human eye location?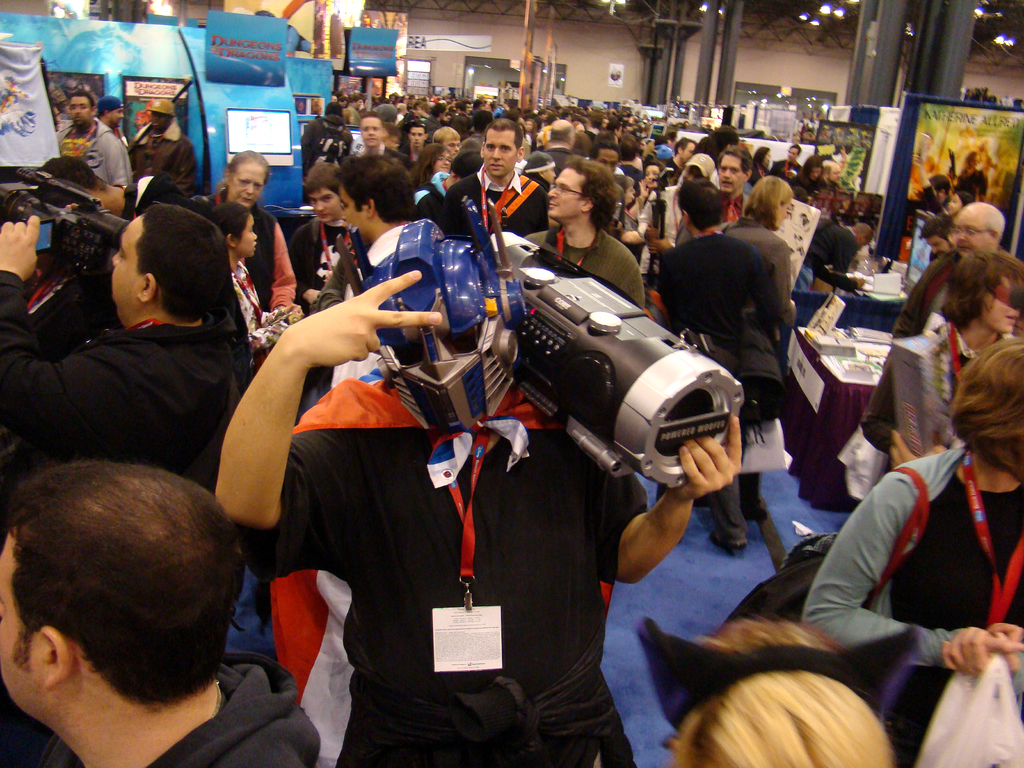
499/142/511/152
